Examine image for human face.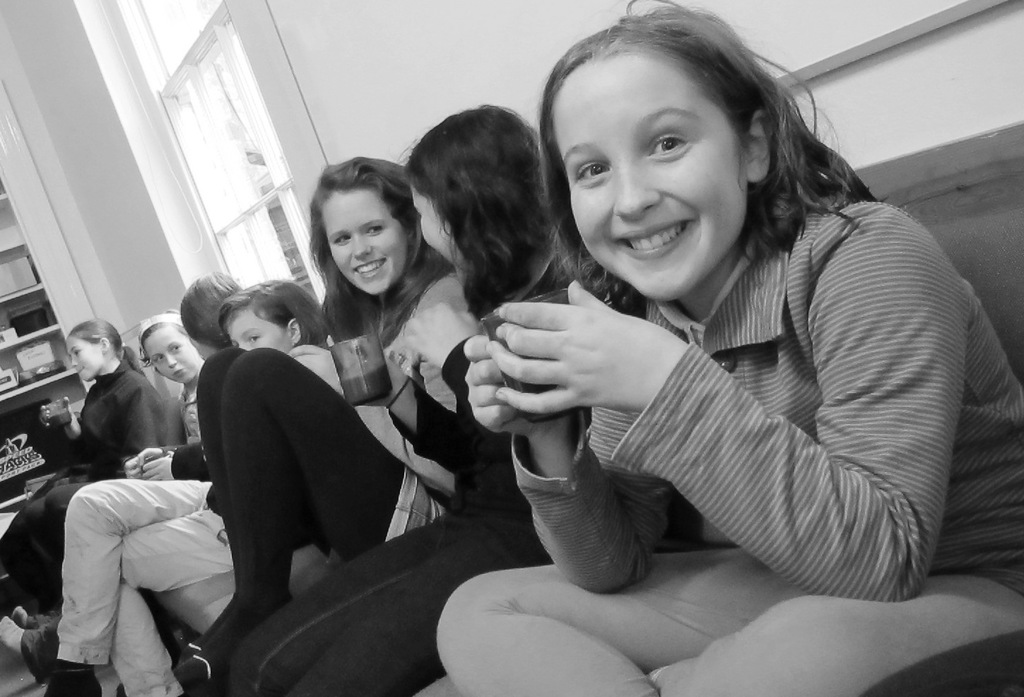
Examination result: <bbox>412, 187, 464, 283</bbox>.
